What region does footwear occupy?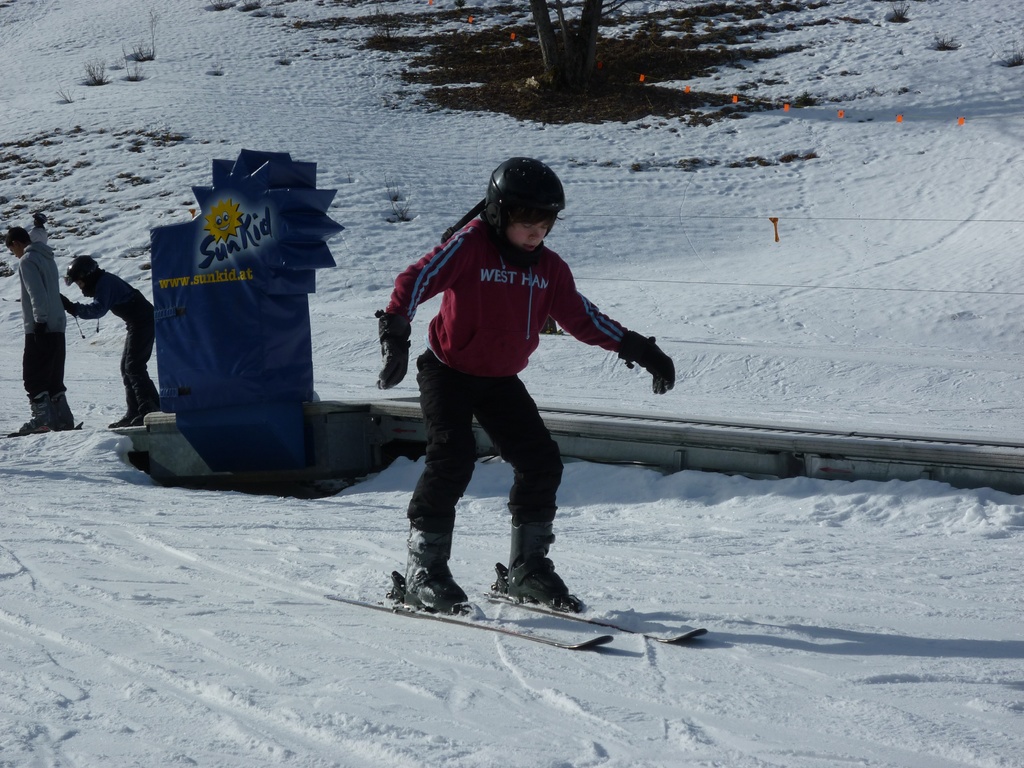
<bbox>110, 374, 138, 423</bbox>.
